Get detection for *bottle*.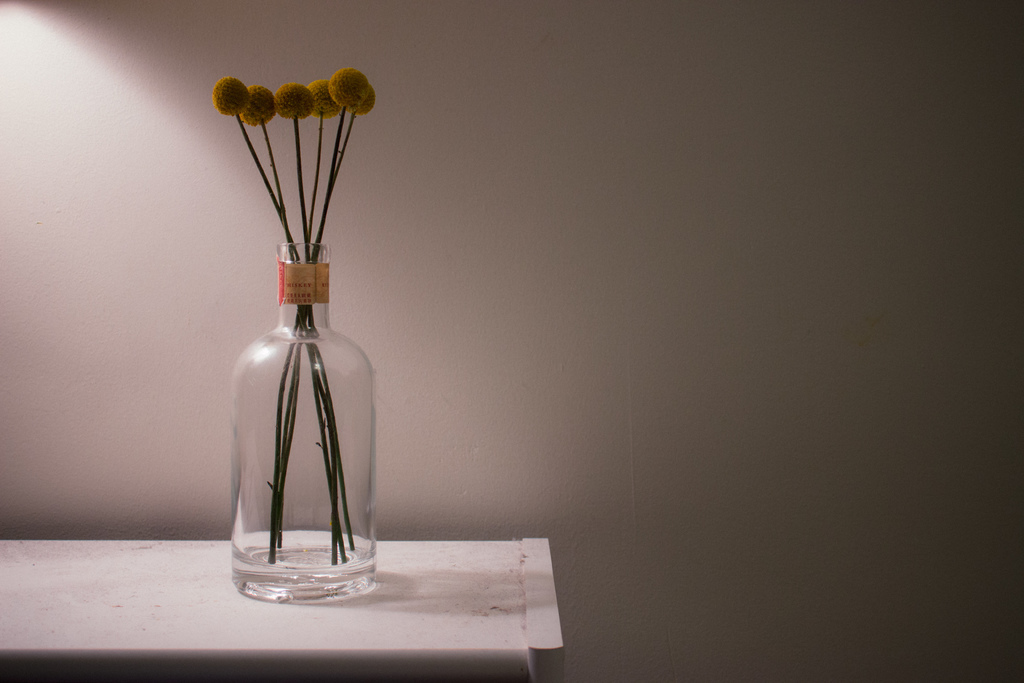
Detection: 211, 203, 358, 597.
